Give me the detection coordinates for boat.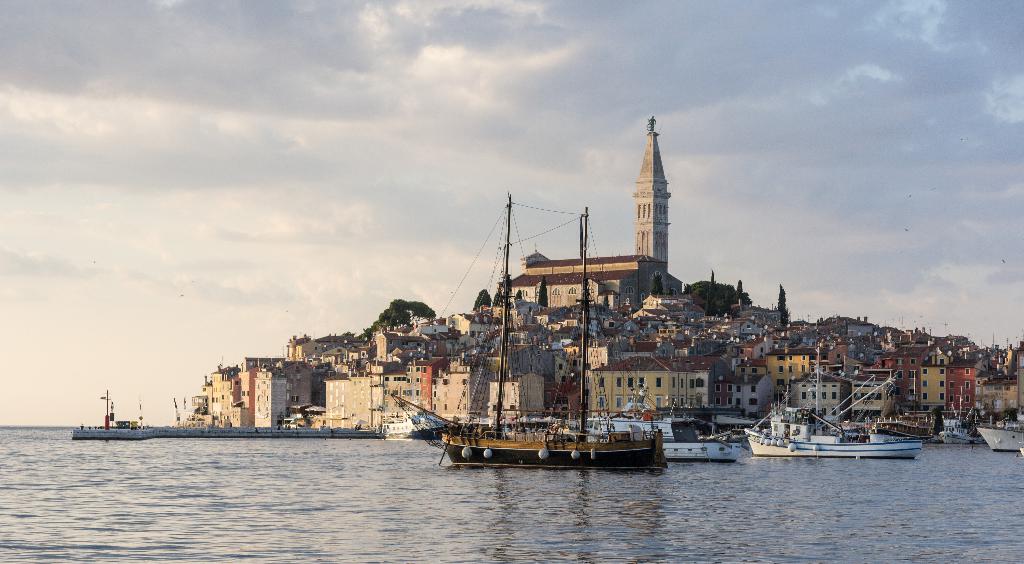
567 387 739 462.
